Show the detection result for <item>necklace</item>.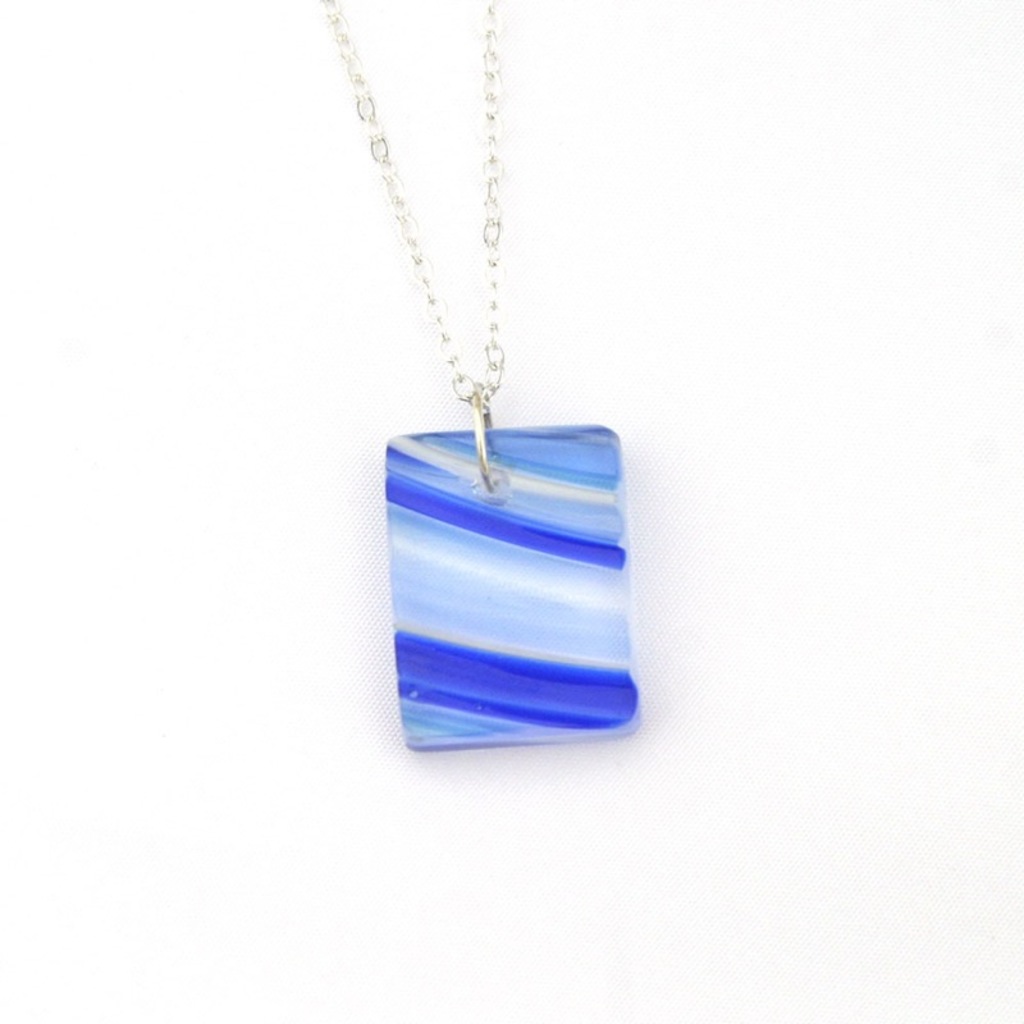
crop(234, 0, 705, 751).
